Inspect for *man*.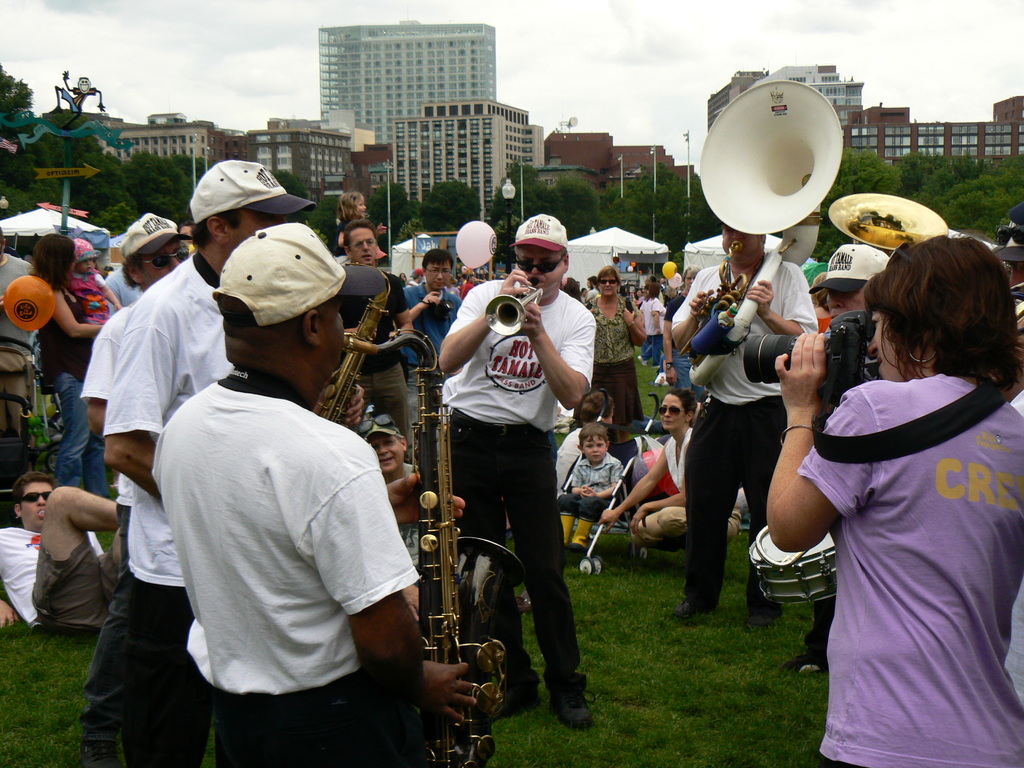
Inspection: (x1=100, y1=158, x2=368, y2=767).
